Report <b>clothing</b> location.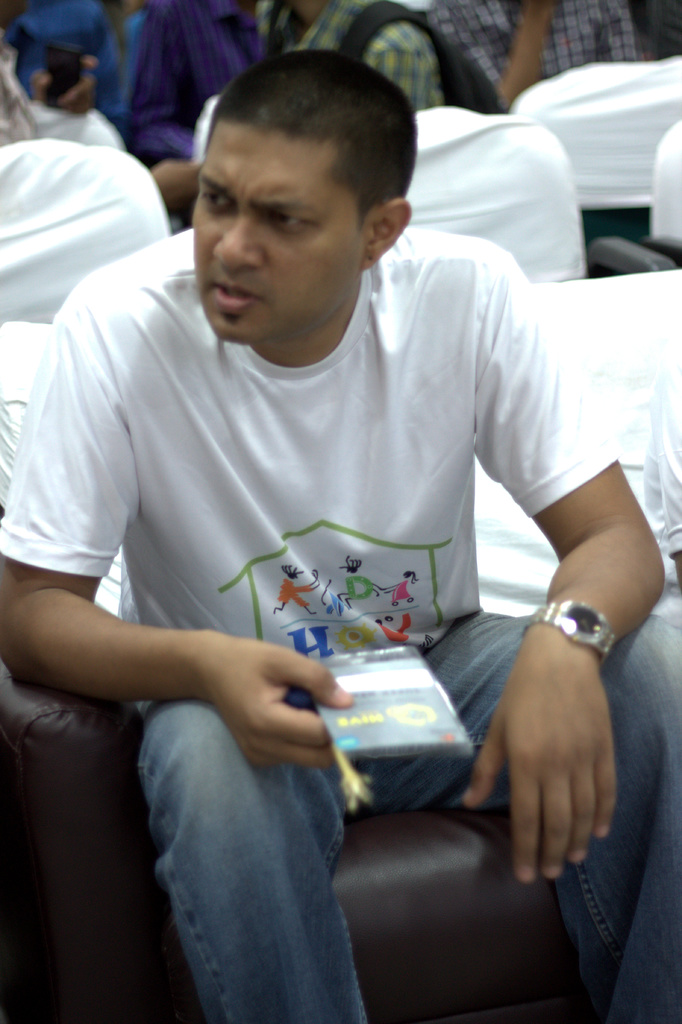
Report: [12,0,151,118].
